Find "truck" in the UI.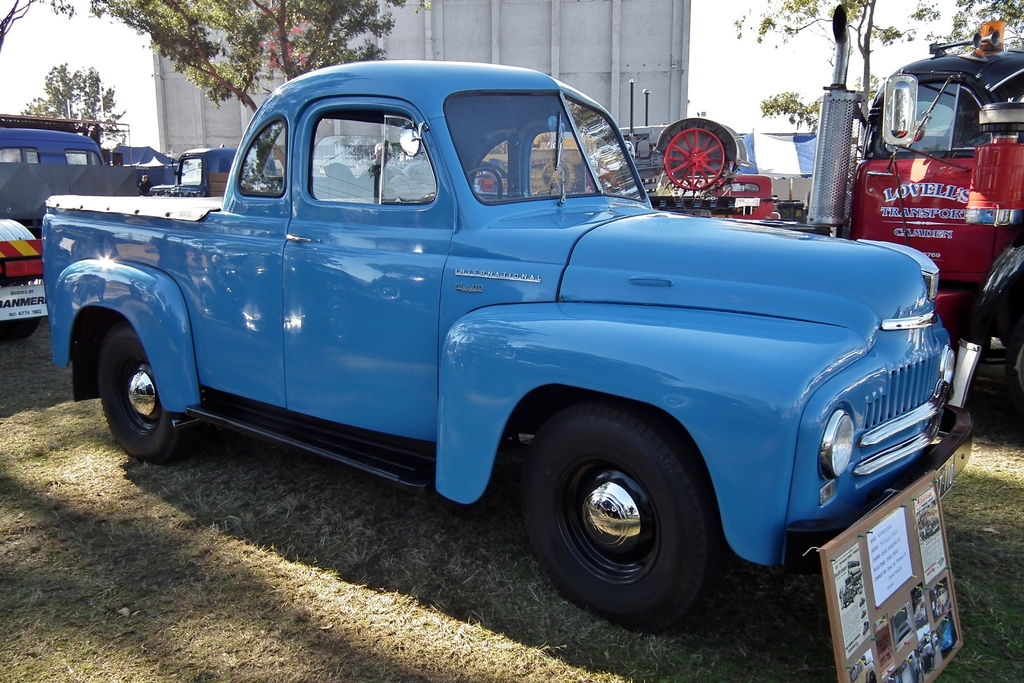
UI element at region(43, 82, 934, 629).
